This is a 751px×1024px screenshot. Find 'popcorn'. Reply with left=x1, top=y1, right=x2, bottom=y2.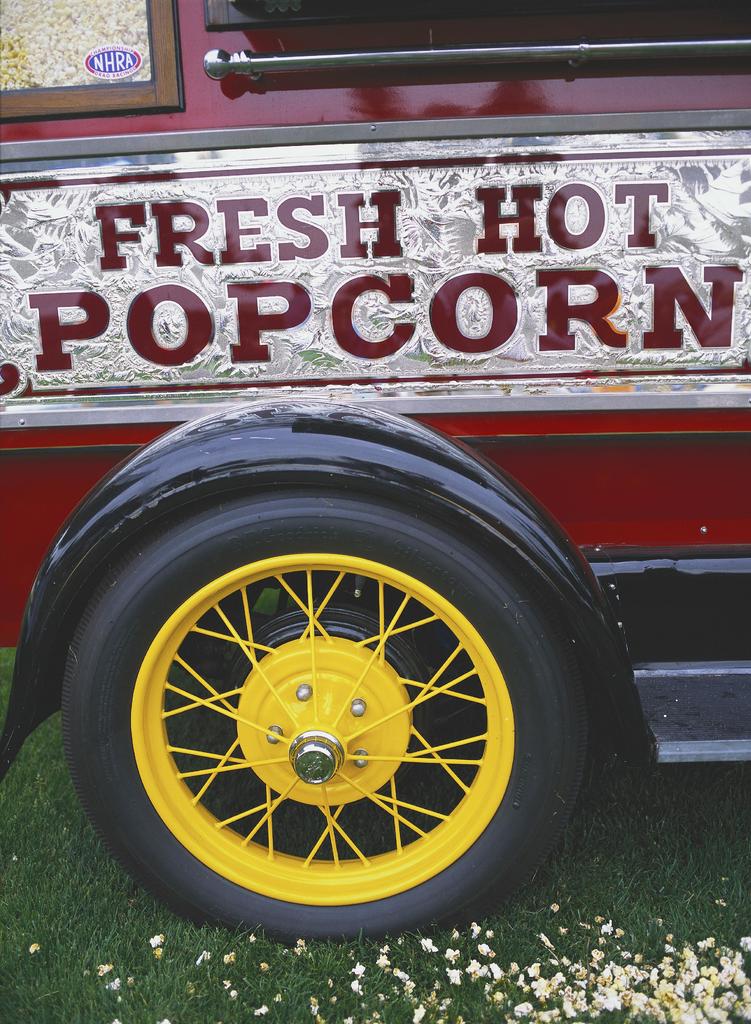
left=350, top=977, right=369, bottom=998.
